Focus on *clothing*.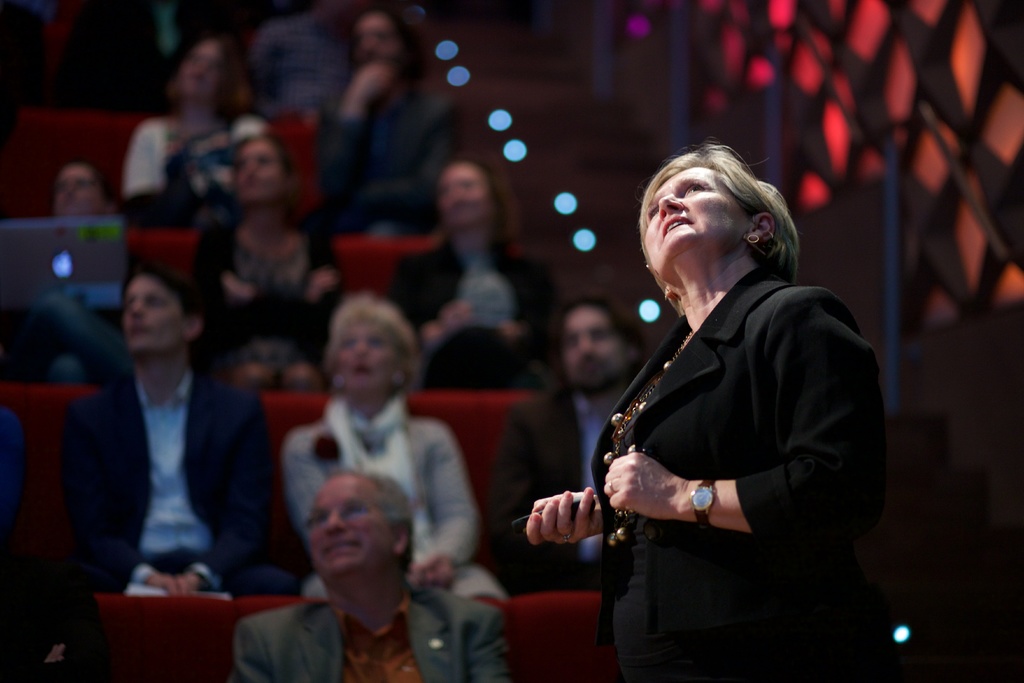
Focused at BBox(5, 255, 128, 390).
